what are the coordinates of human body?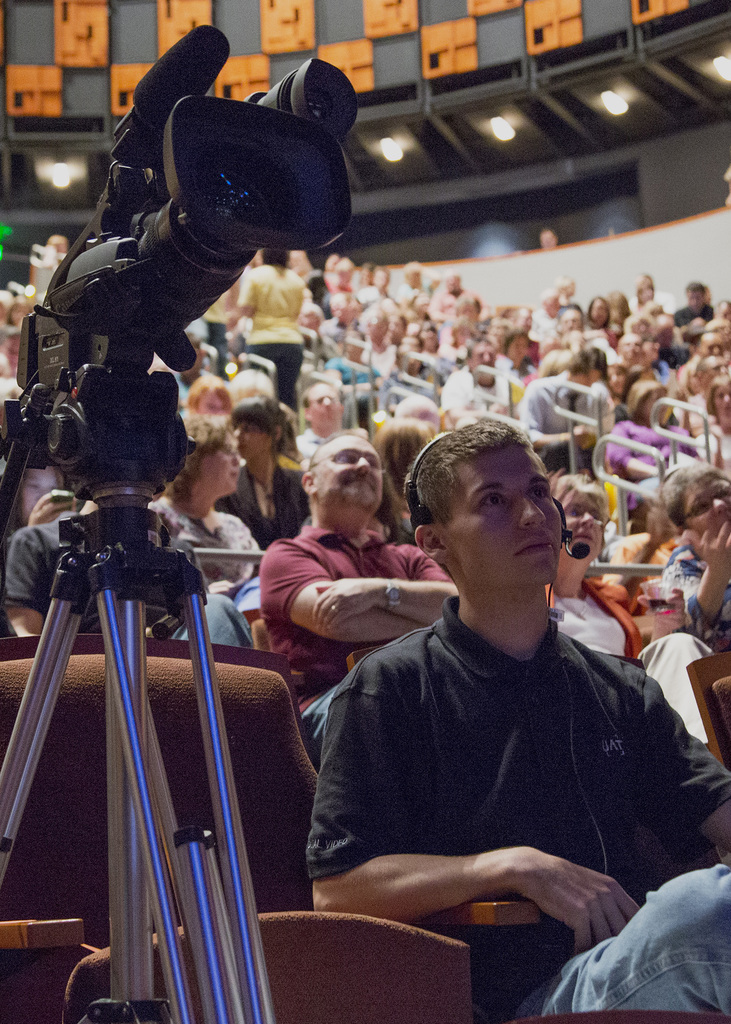
[x1=603, y1=376, x2=697, y2=518].
